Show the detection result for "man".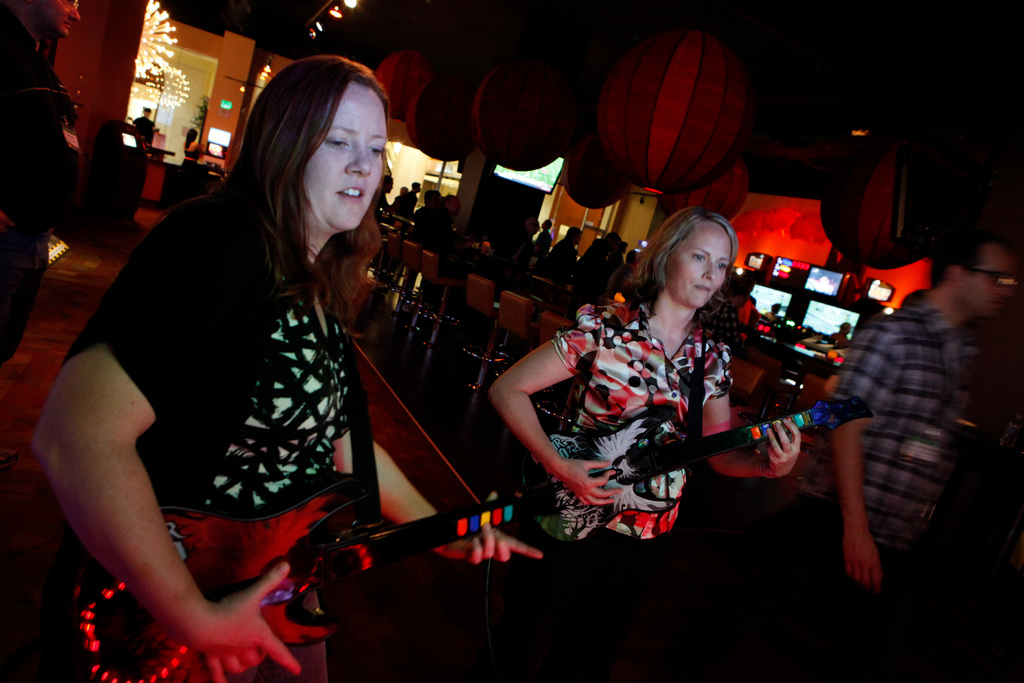
<bbox>764, 301, 785, 321</bbox>.
